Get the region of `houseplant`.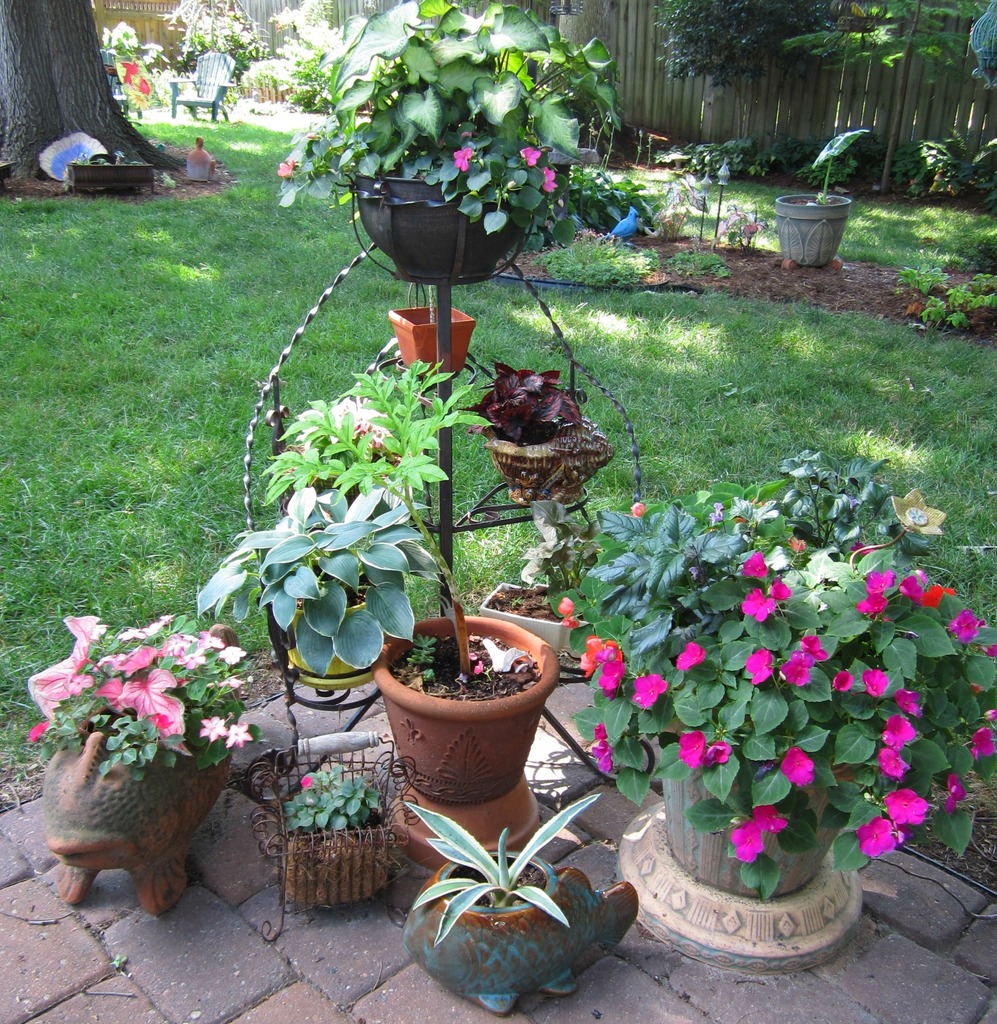
(x1=186, y1=476, x2=449, y2=686).
